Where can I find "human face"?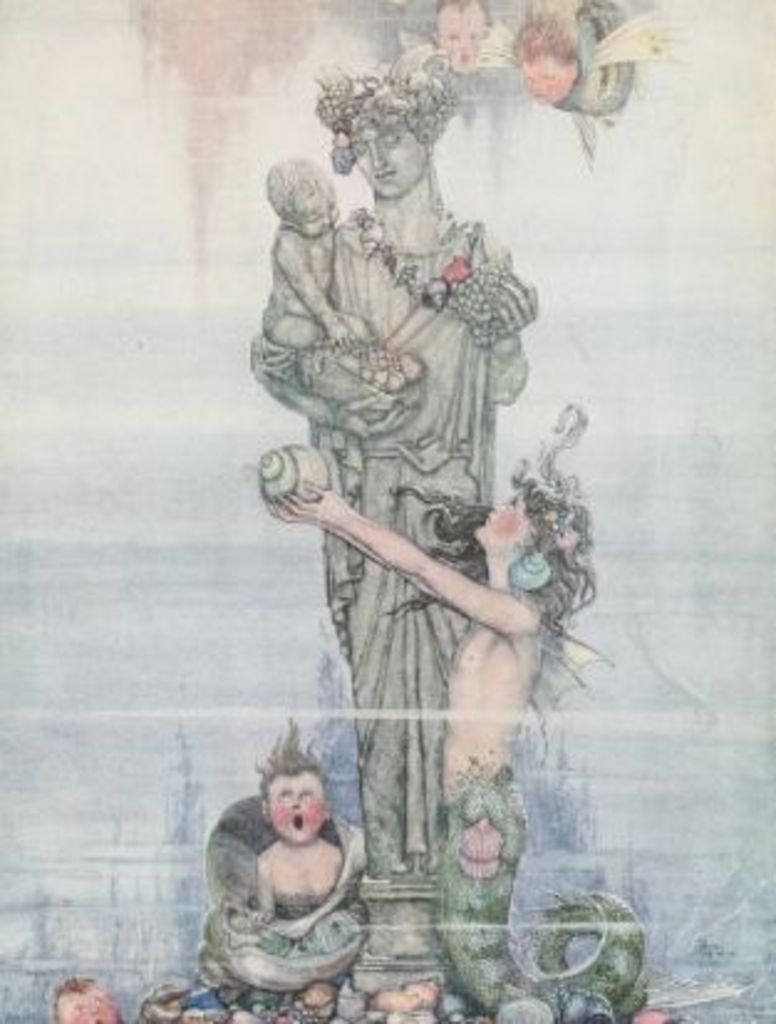
You can find it at x1=436 y1=0 x2=486 y2=74.
